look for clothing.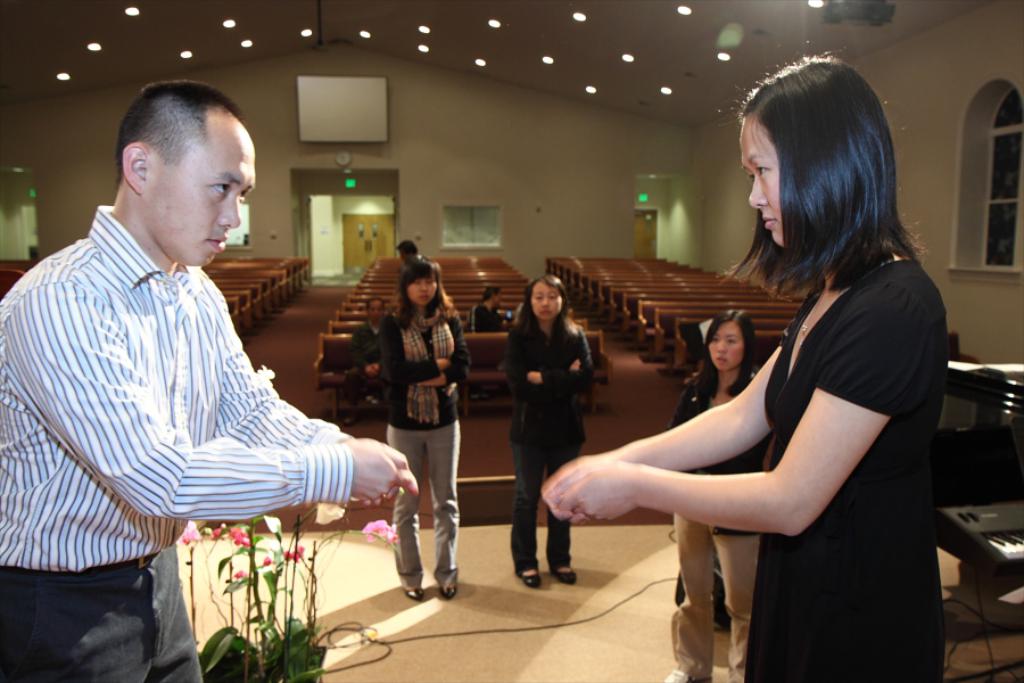
Found: box(740, 237, 948, 682).
